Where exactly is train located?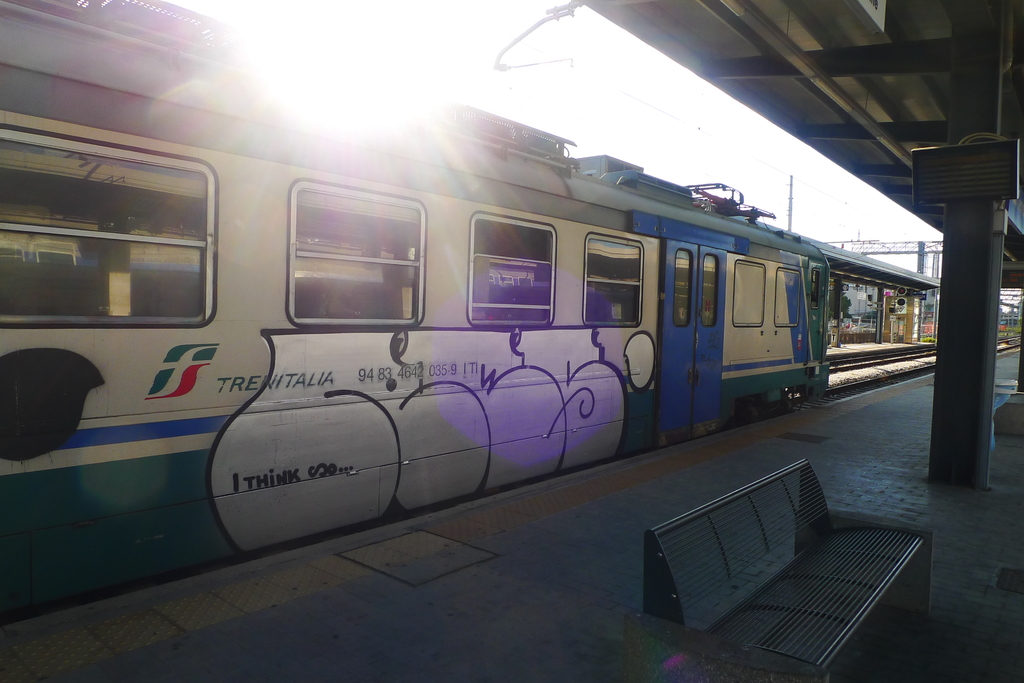
Its bounding box is 0,0,838,625.
